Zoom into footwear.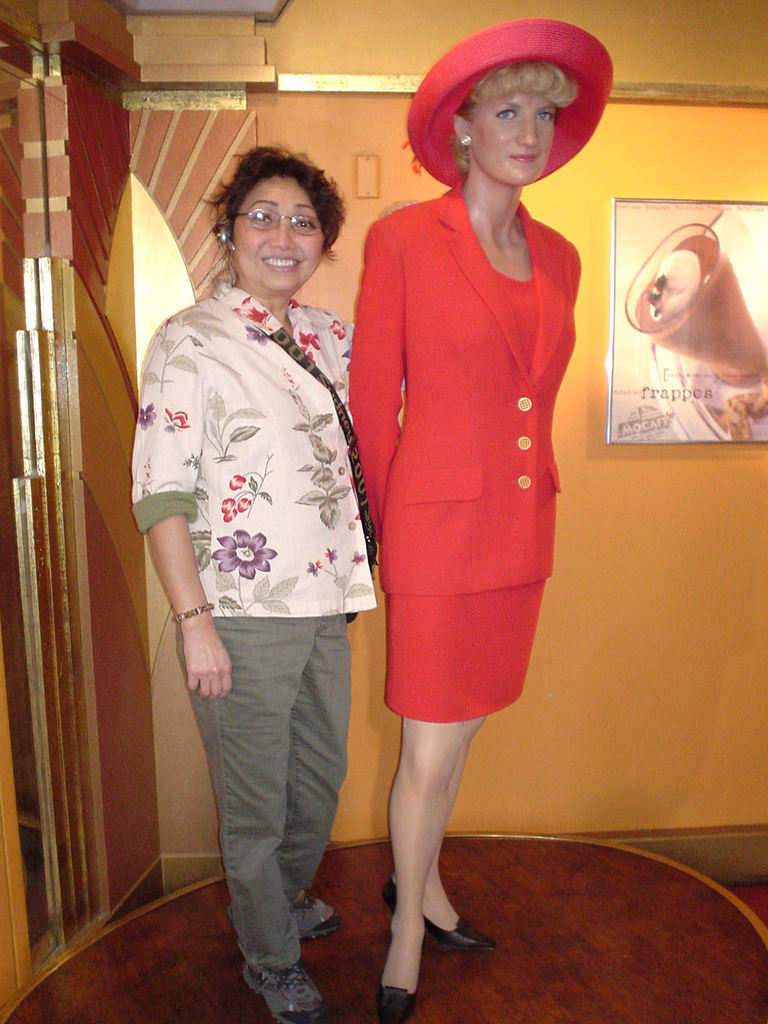
Zoom target: bbox=[374, 956, 413, 1023].
